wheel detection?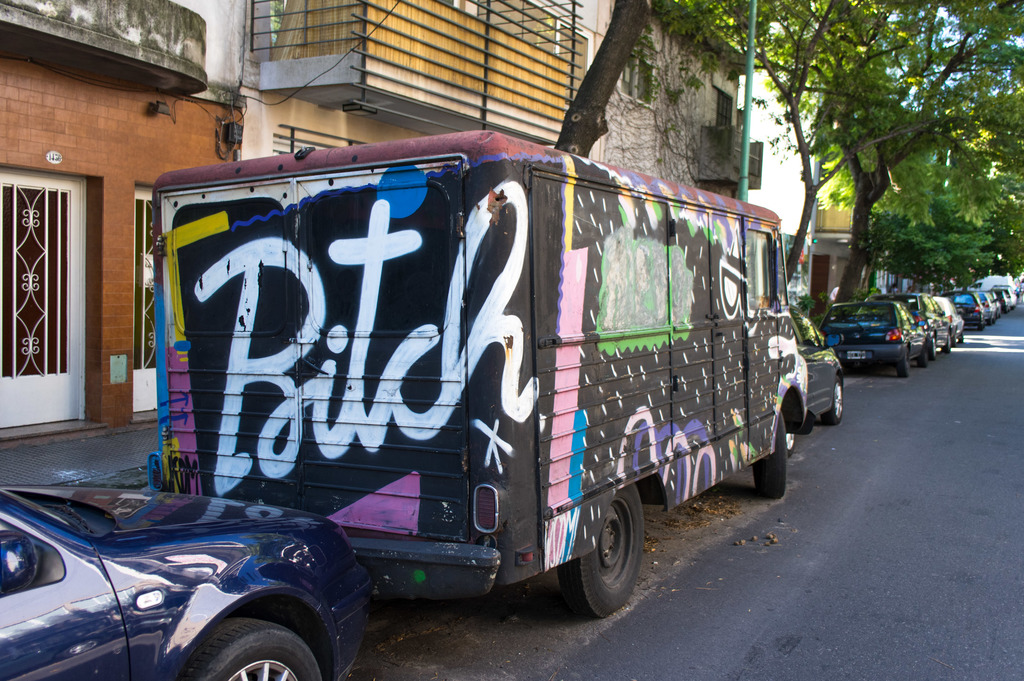
(900,349,913,379)
